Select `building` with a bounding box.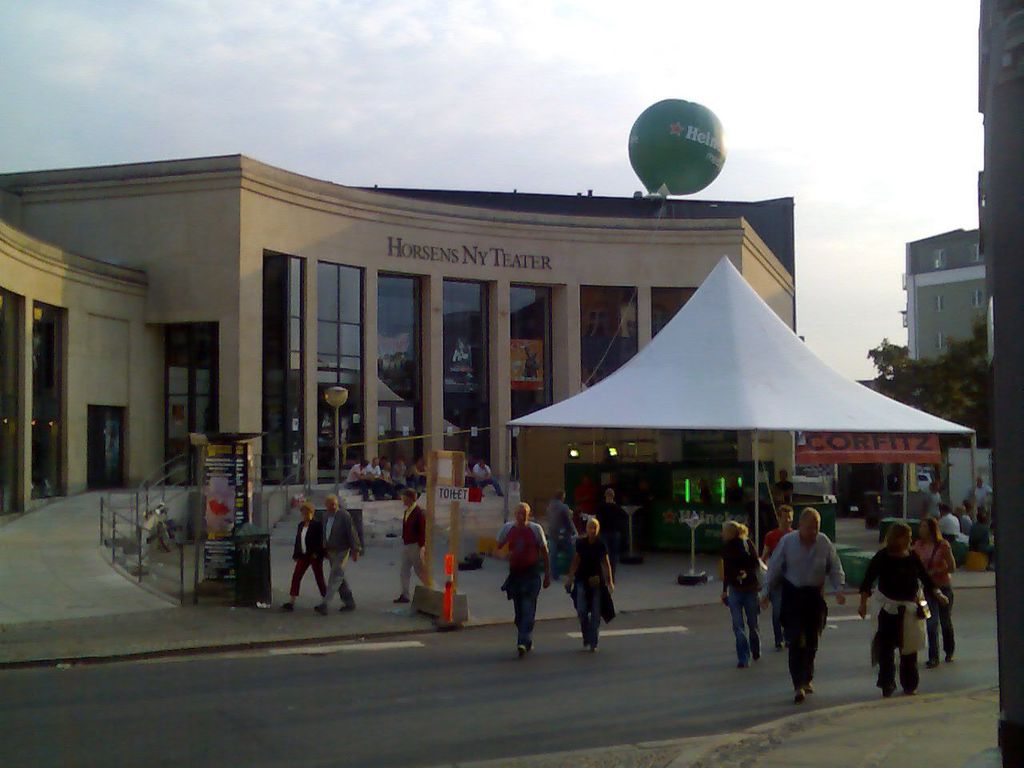
Rect(974, 0, 1023, 767).
